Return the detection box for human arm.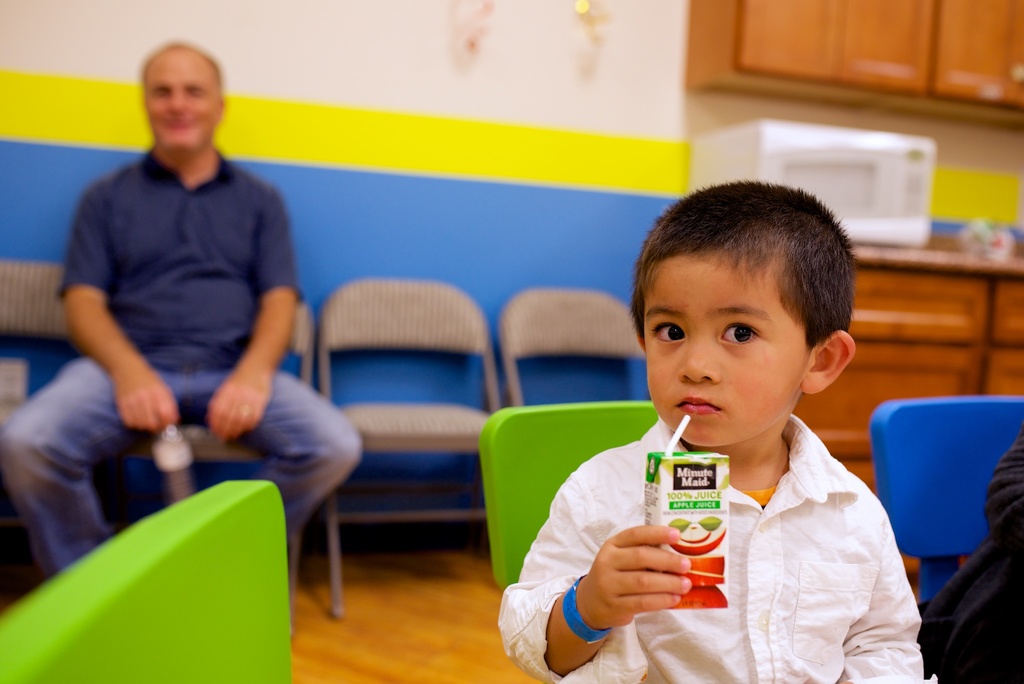
(x1=209, y1=187, x2=299, y2=433).
